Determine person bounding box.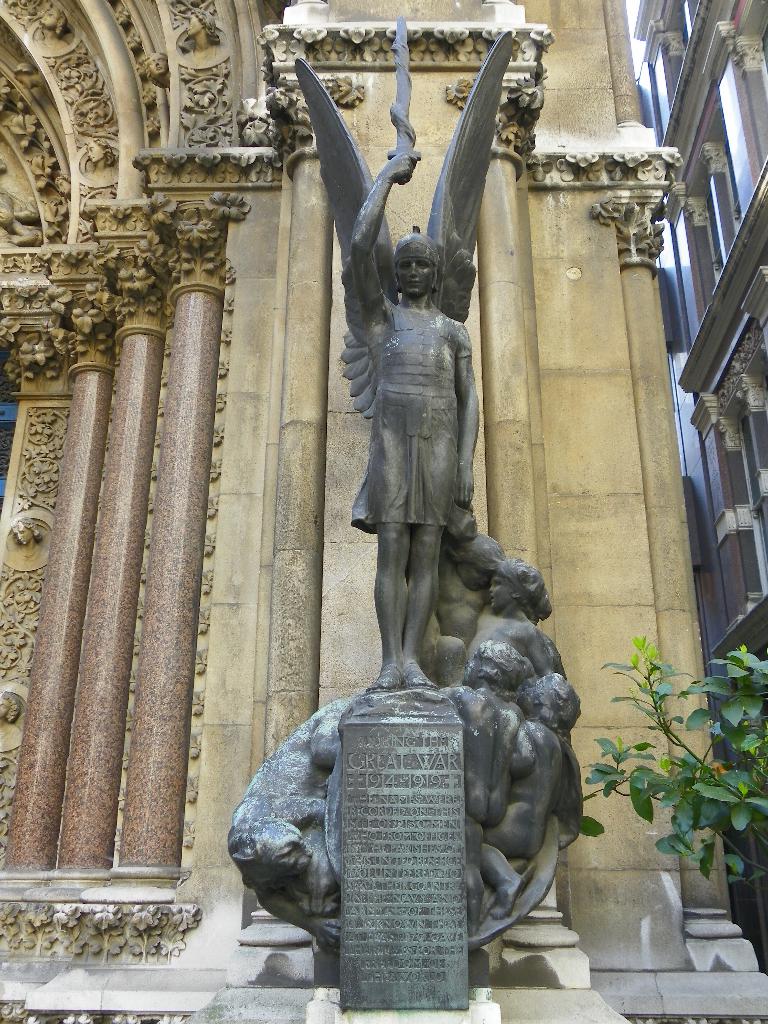
Determined: 472:671:583:920.
